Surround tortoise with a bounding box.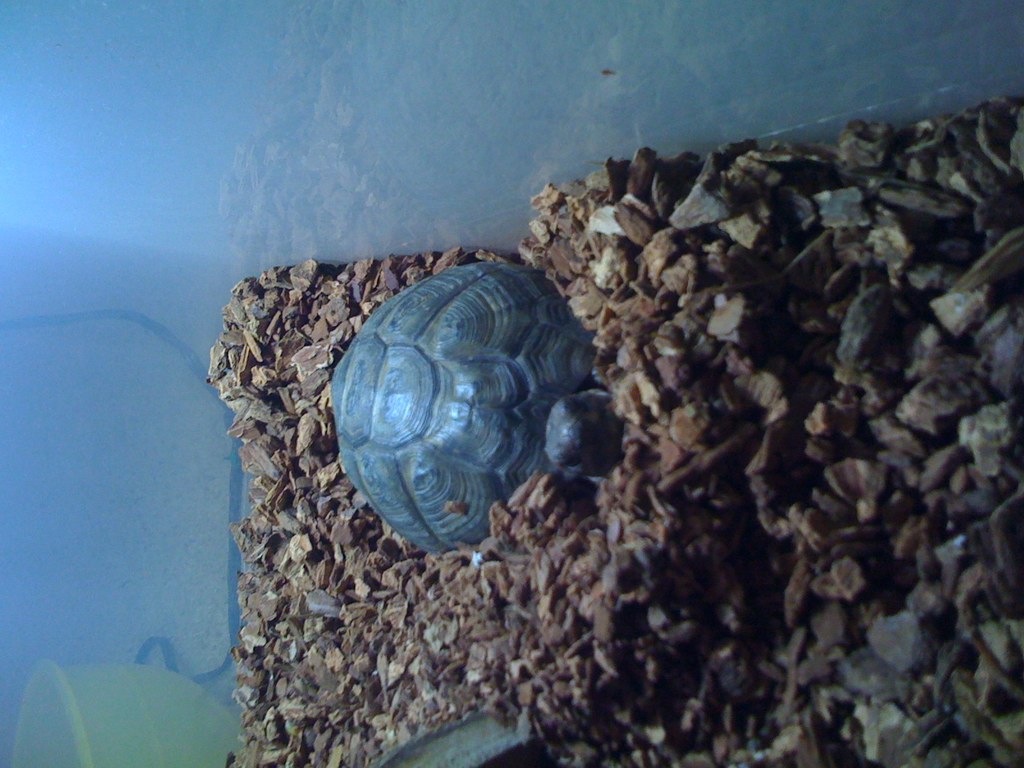
Rect(324, 255, 630, 553).
